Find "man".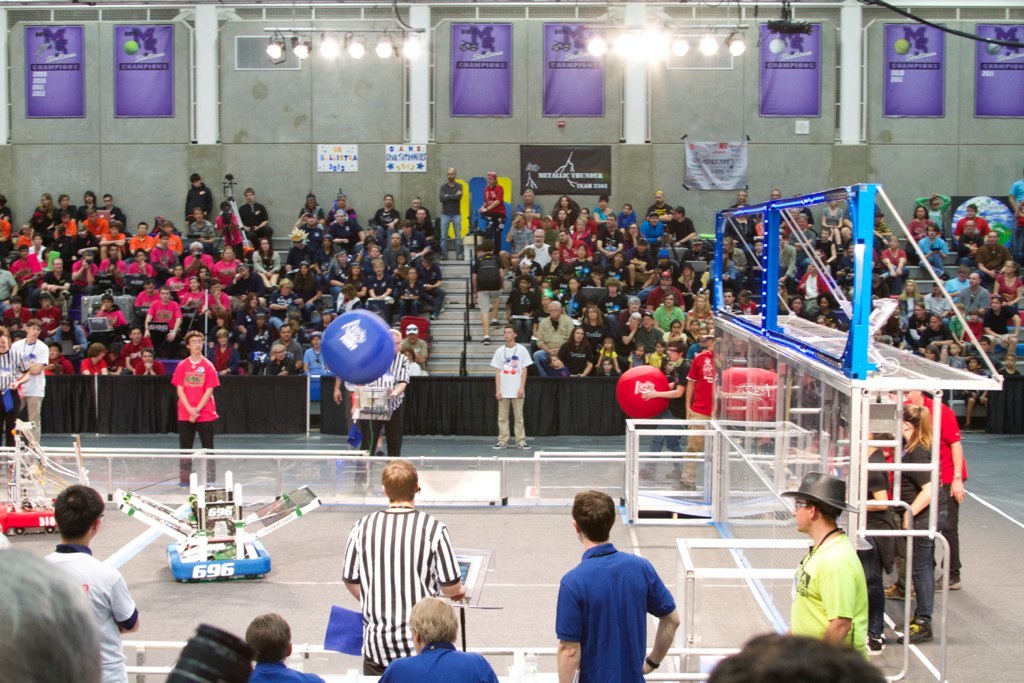
<bbox>717, 233, 754, 278</bbox>.
